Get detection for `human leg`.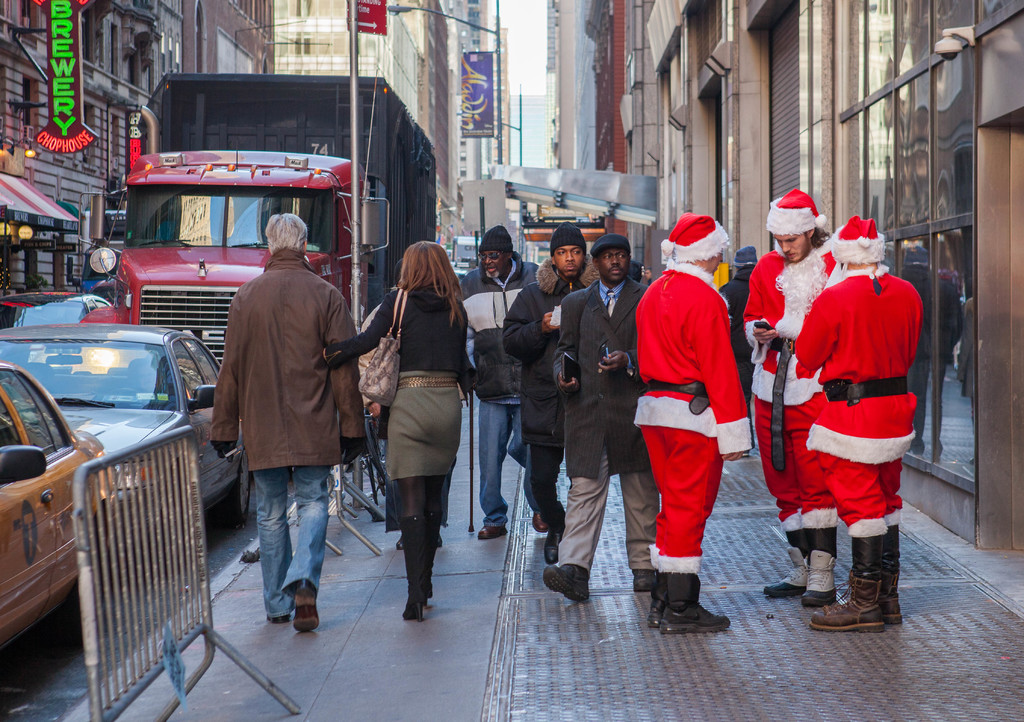
Detection: x1=548, y1=445, x2=609, y2=602.
